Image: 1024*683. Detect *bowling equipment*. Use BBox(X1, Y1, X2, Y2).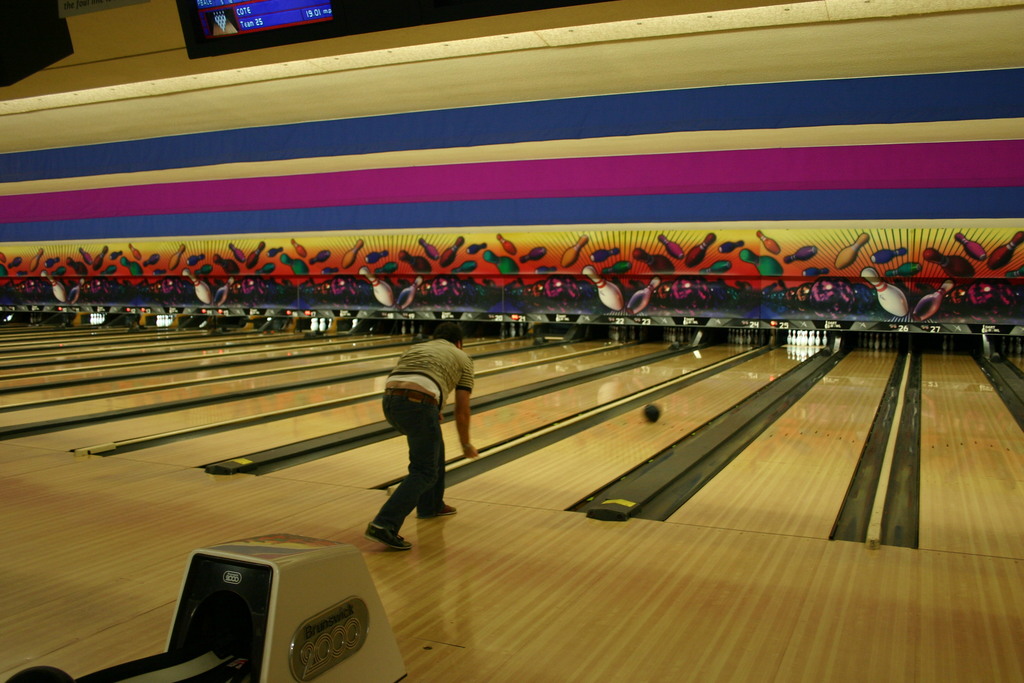
BBox(140, 250, 165, 267).
